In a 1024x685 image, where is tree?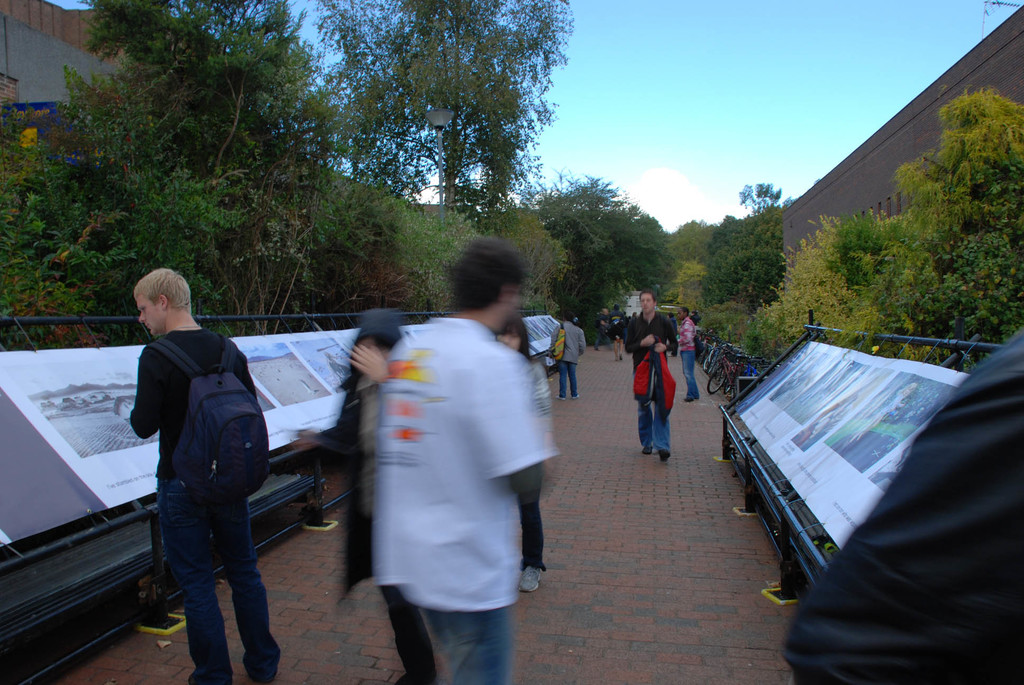
bbox=[668, 216, 705, 261].
